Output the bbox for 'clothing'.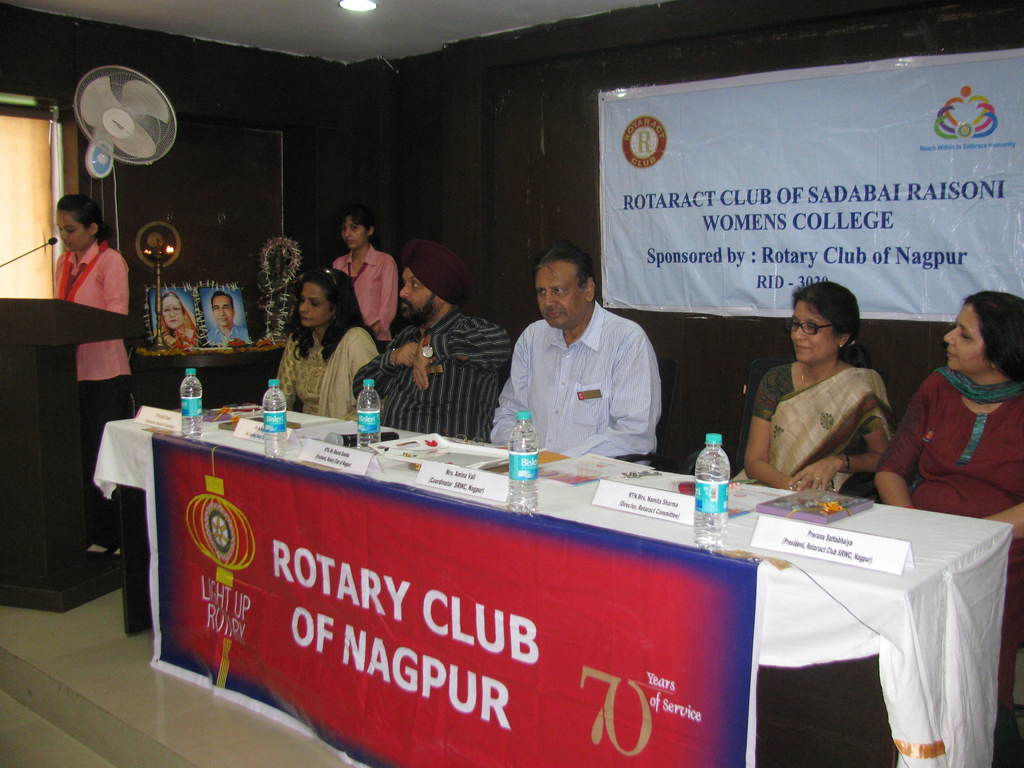
locate(205, 323, 251, 346).
